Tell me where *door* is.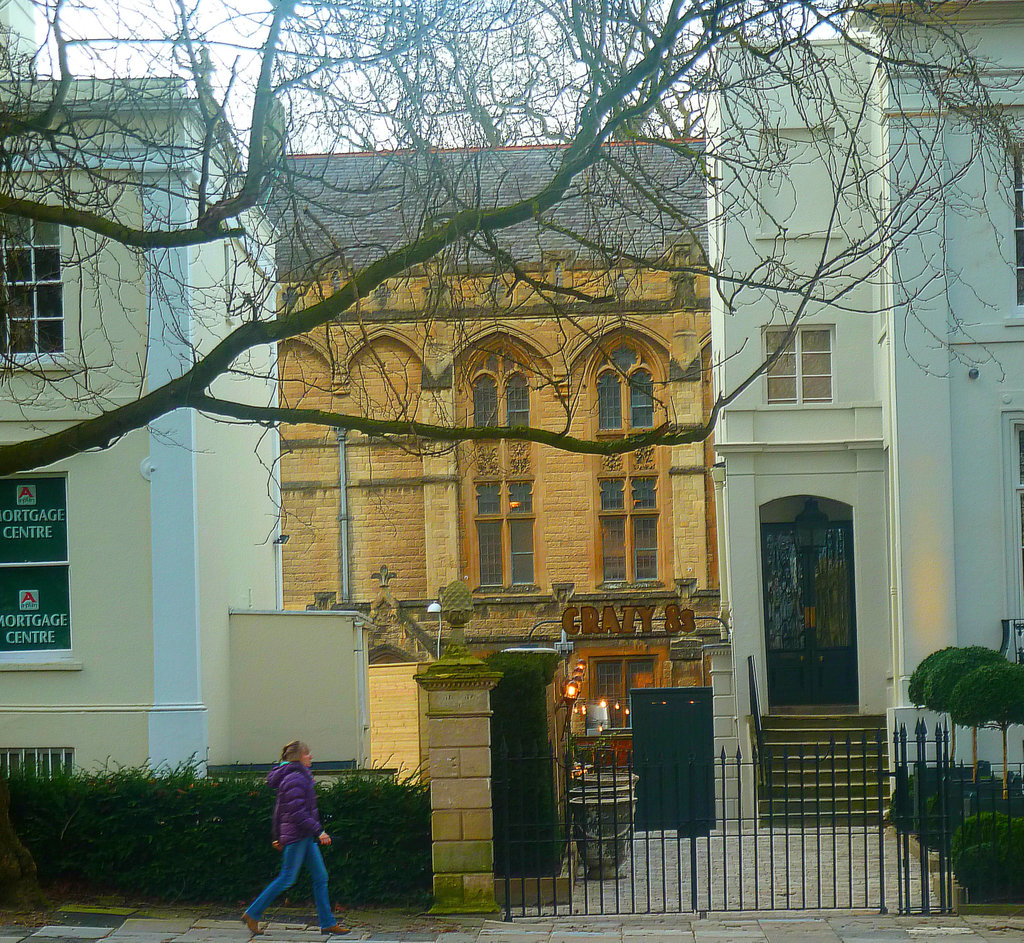
*door* is at BBox(747, 468, 879, 743).
